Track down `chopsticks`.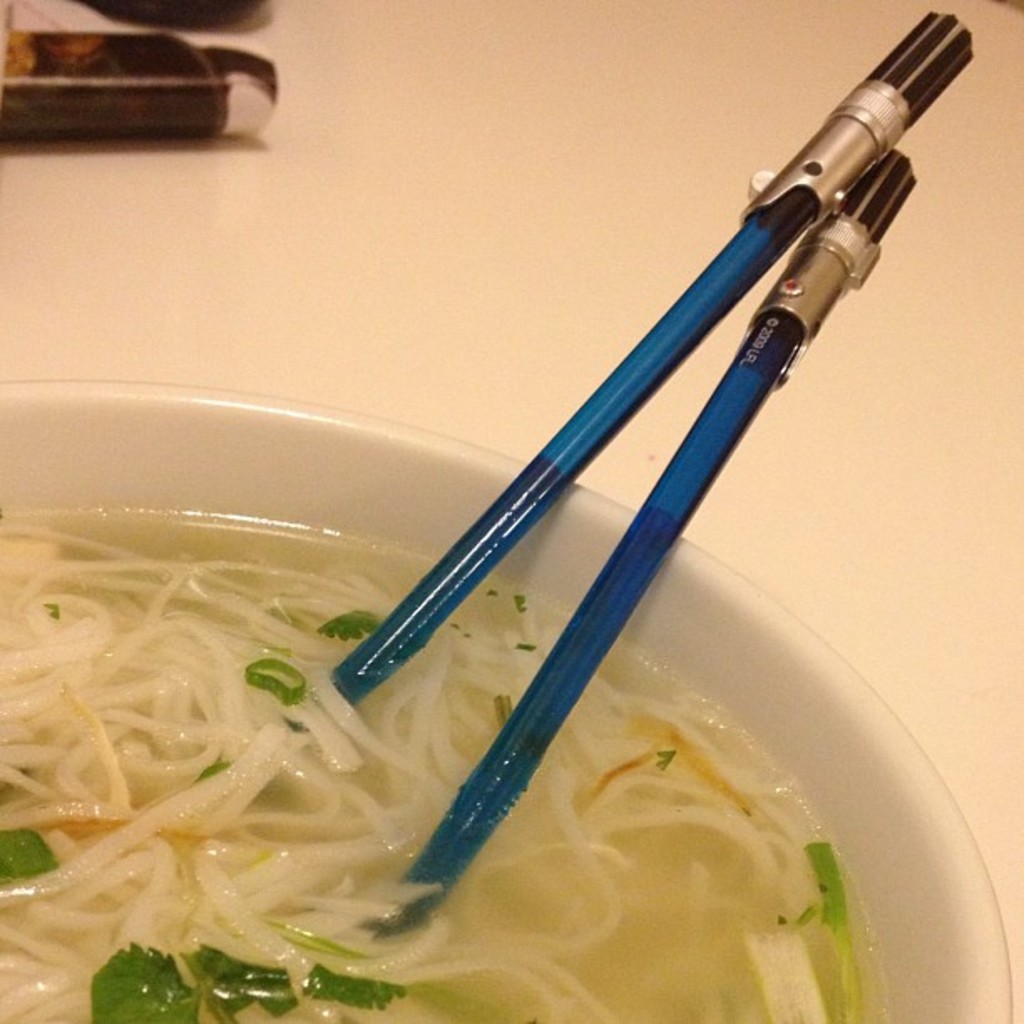
Tracked to bbox=[376, 70, 932, 900].
